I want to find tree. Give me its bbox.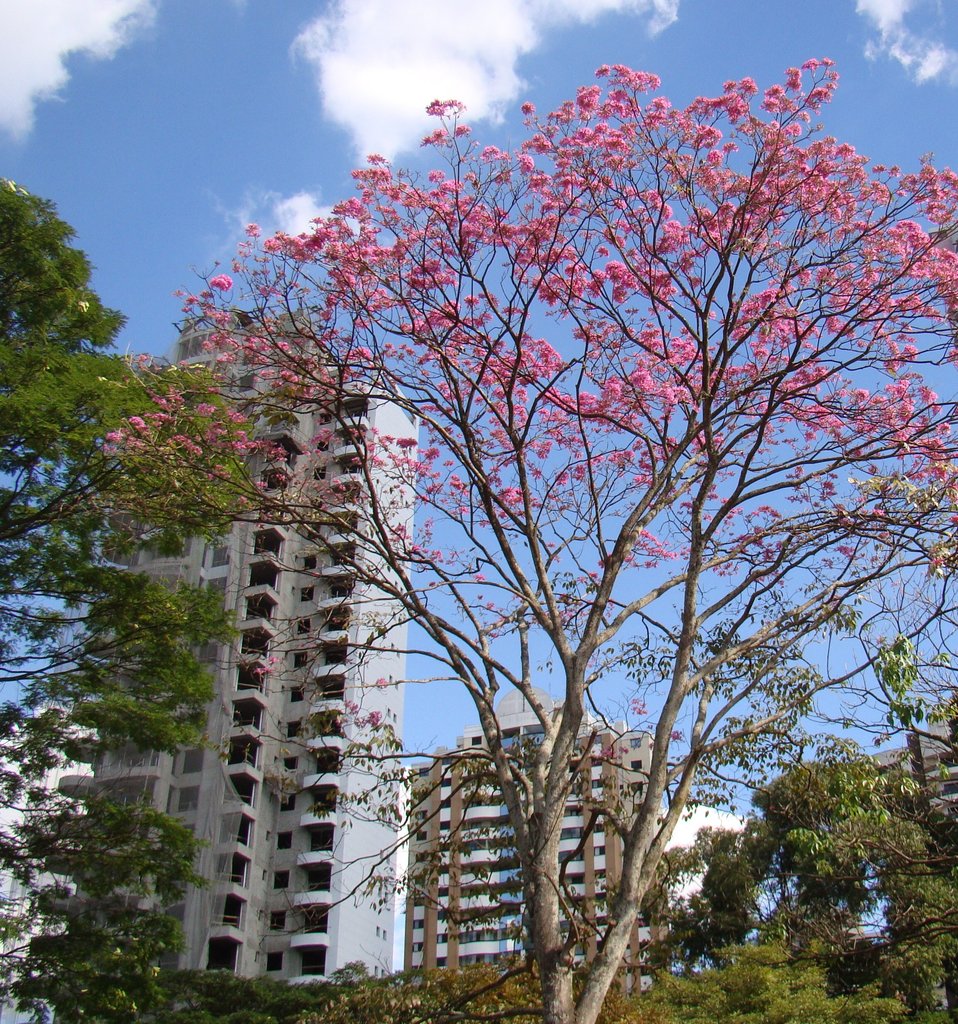
<bbox>0, 175, 279, 1023</bbox>.
